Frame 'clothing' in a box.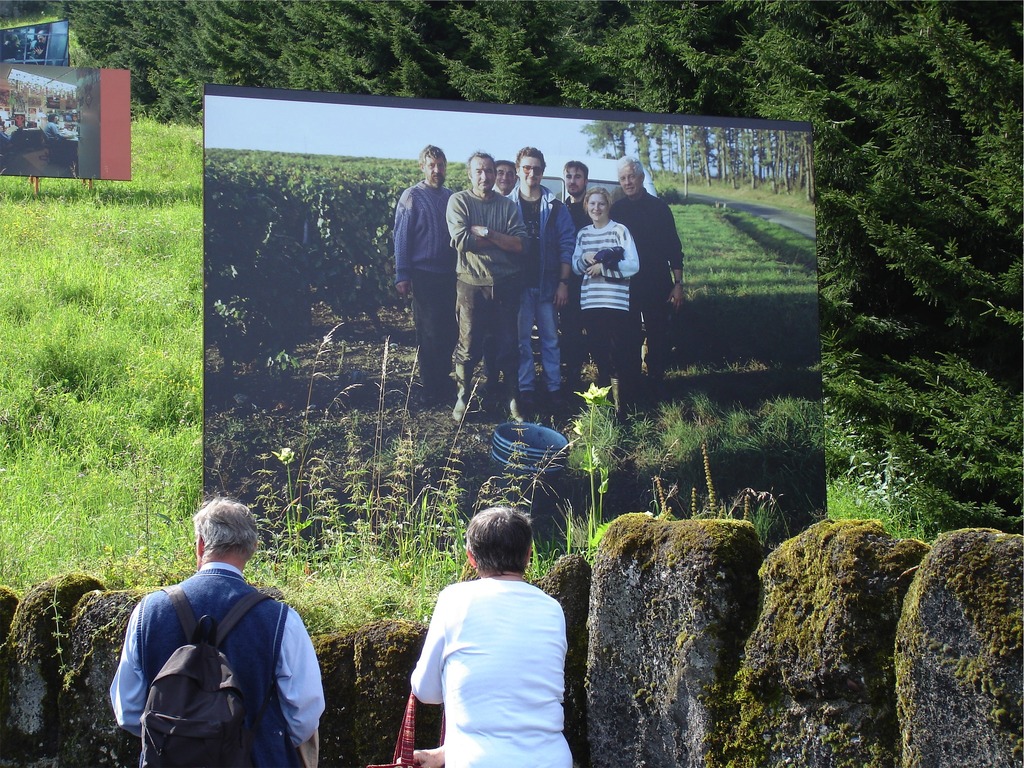
bbox(506, 182, 577, 397).
